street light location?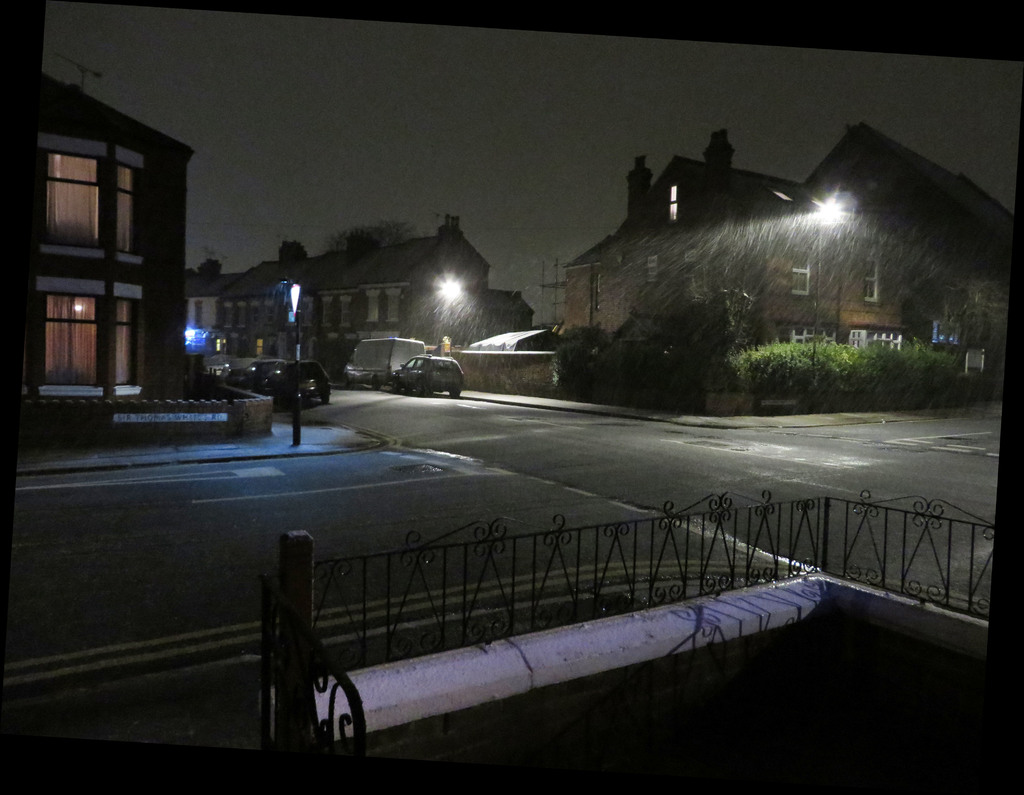
pyautogui.locateOnScreen(804, 197, 852, 381)
